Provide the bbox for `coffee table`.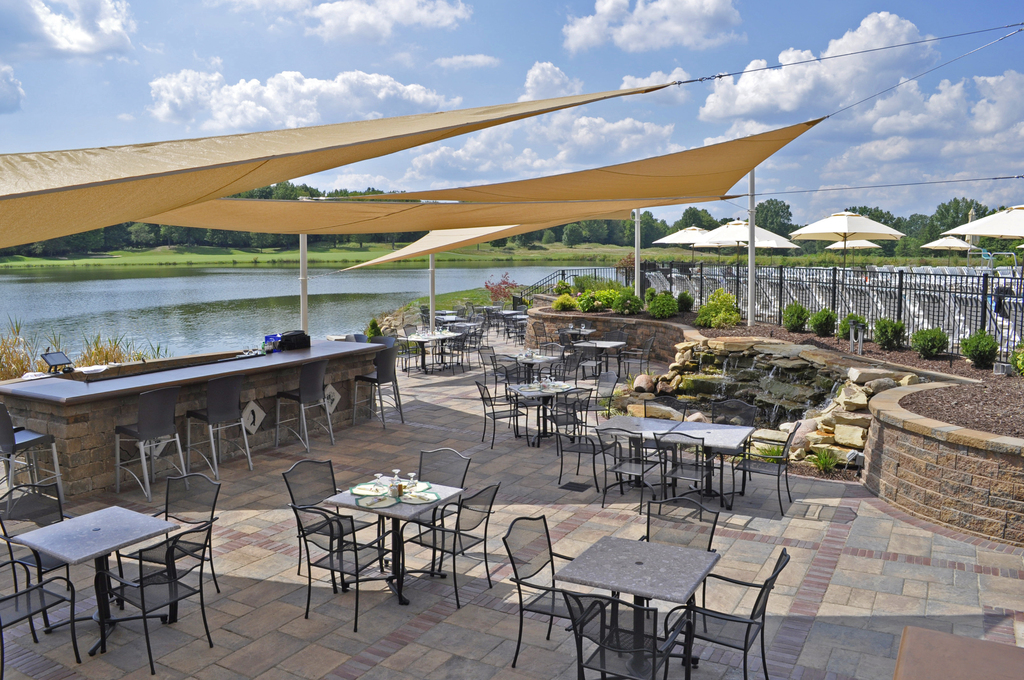
{"left": 518, "top": 349, "right": 556, "bottom": 373}.
